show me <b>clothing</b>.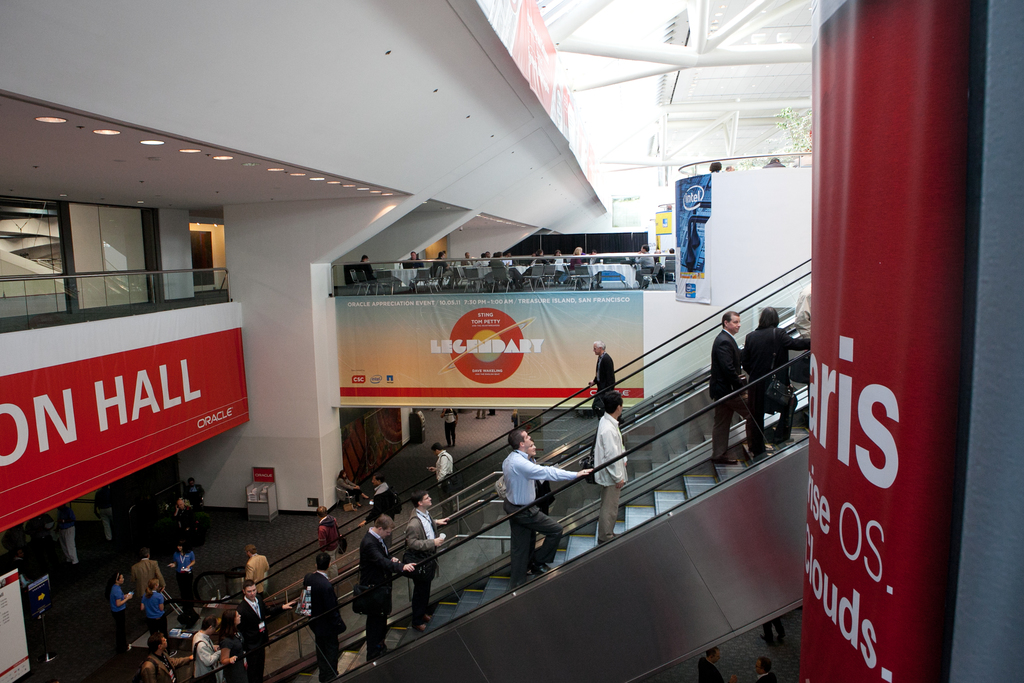
<b>clothing</b> is here: locate(462, 257, 473, 266).
